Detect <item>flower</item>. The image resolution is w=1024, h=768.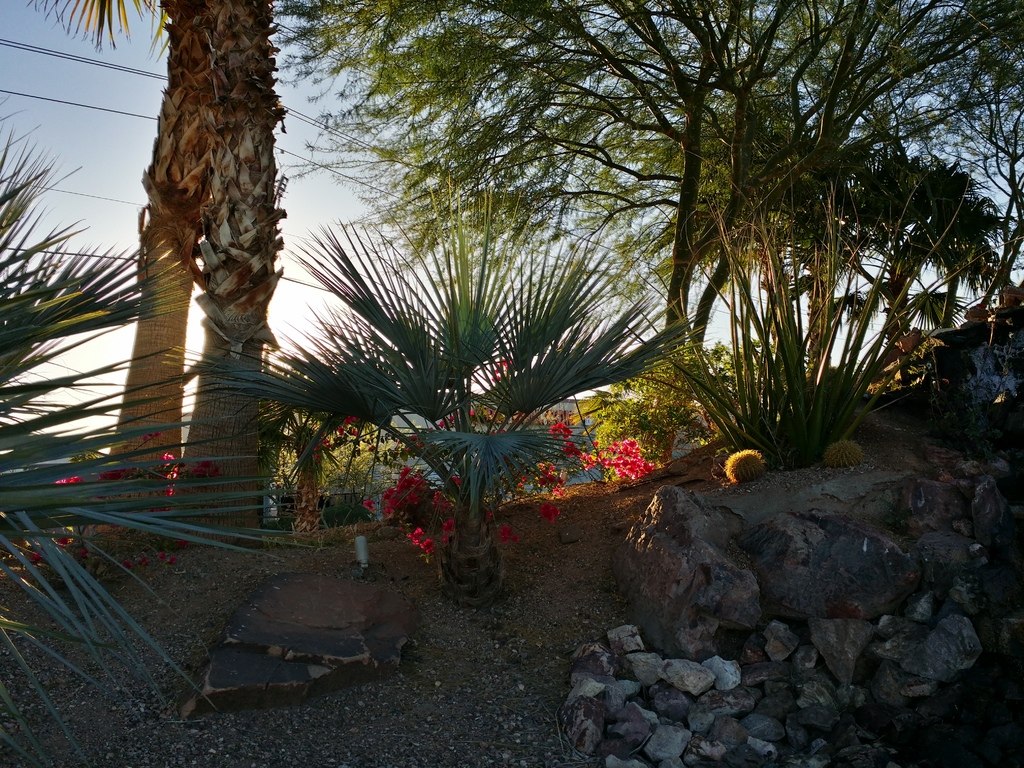
58:539:72:547.
